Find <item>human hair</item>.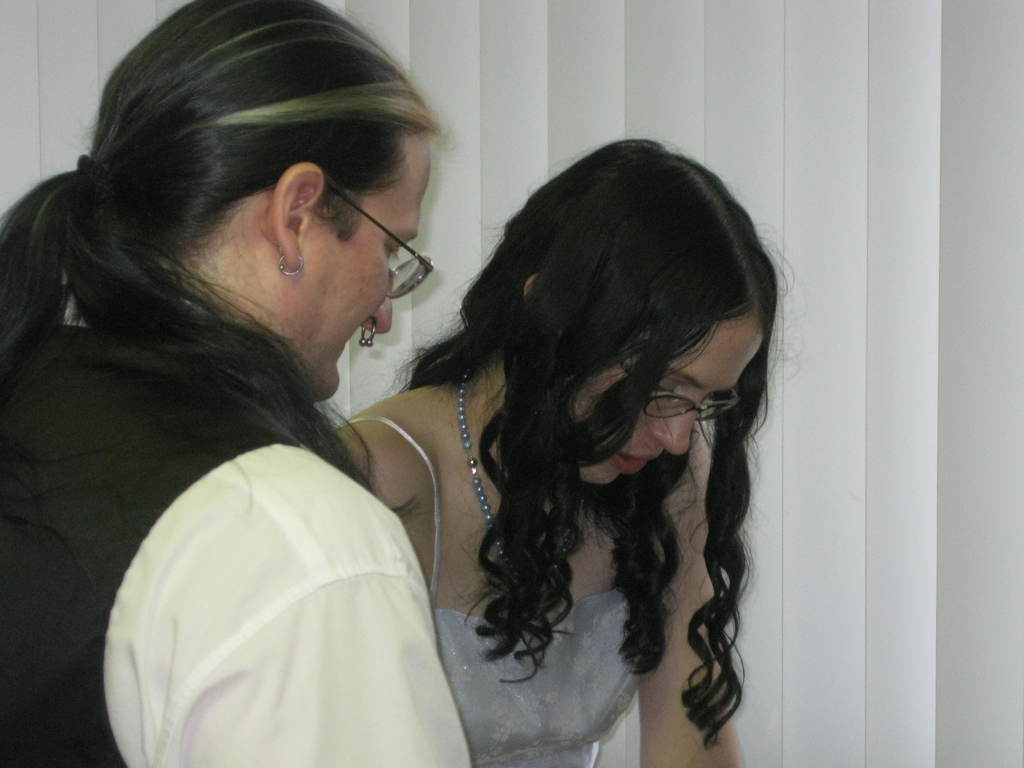
{"x1": 395, "y1": 136, "x2": 803, "y2": 750}.
